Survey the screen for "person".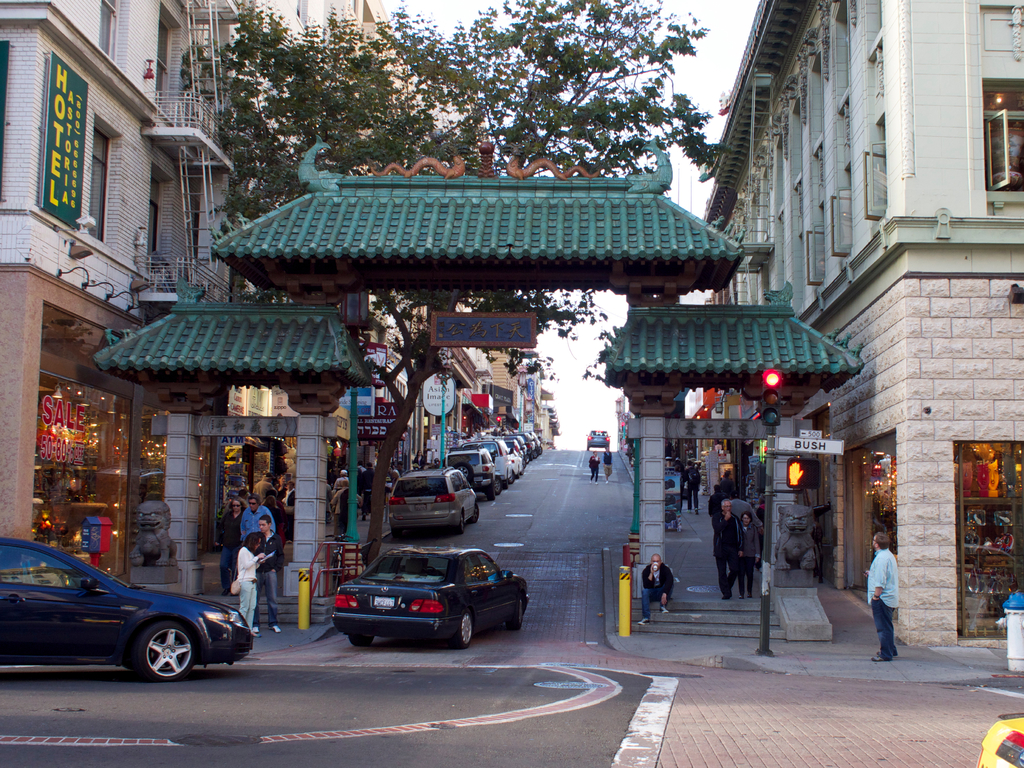
Survey found: (639,547,676,627).
